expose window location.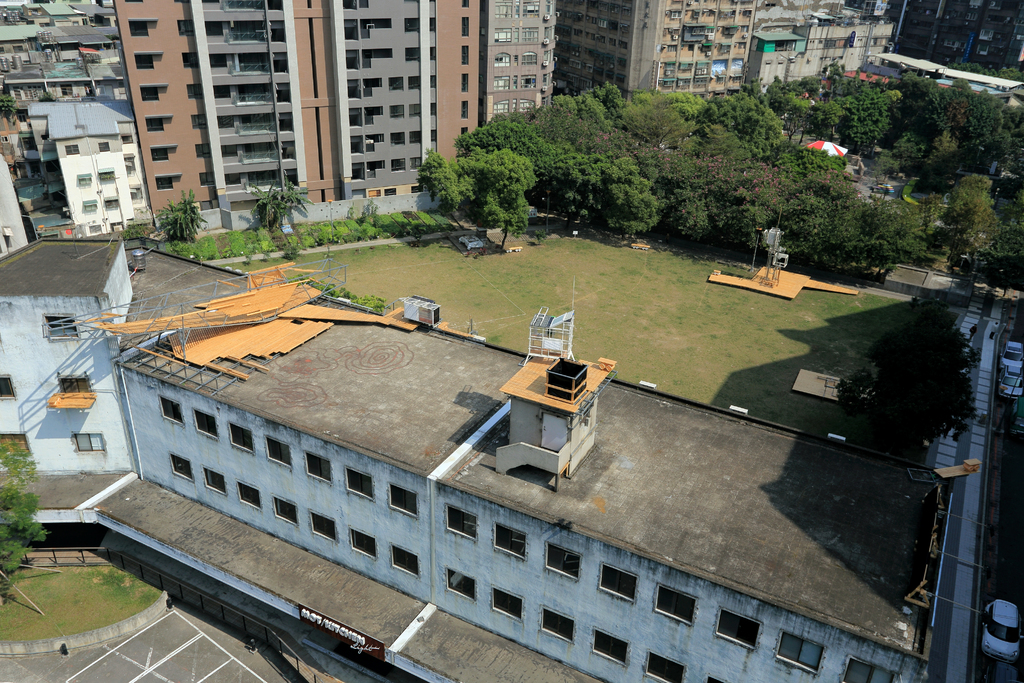
Exposed at box=[780, 628, 829, 678].
